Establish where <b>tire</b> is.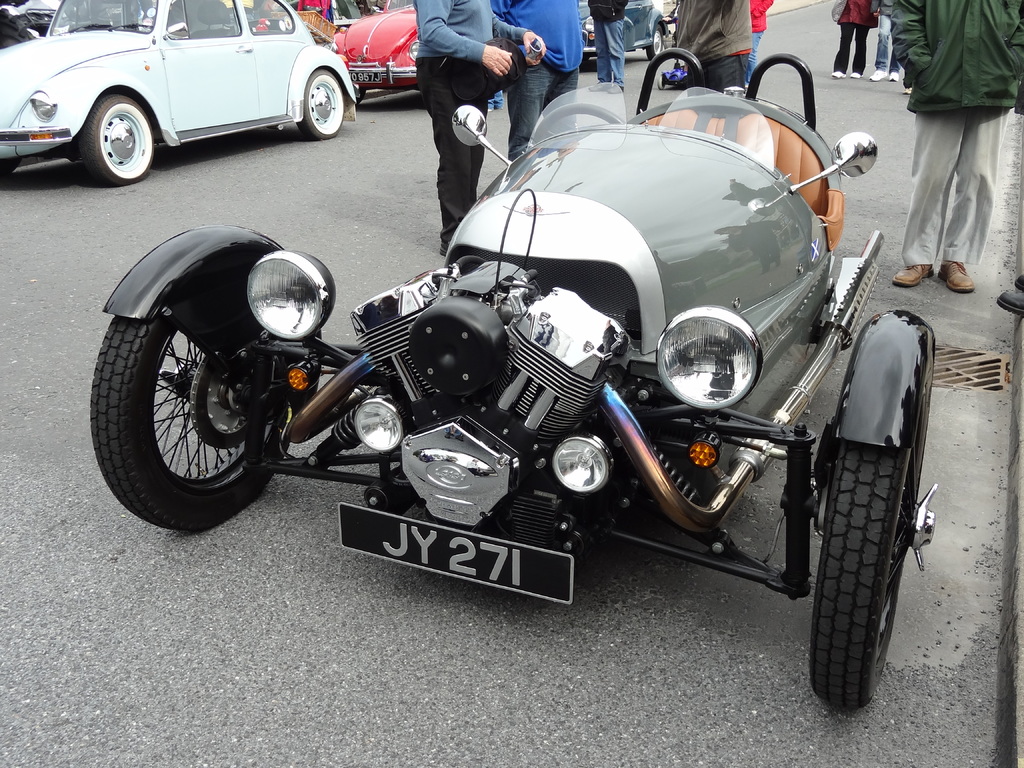
Established at bbox=[352, 86, 368, 106].
